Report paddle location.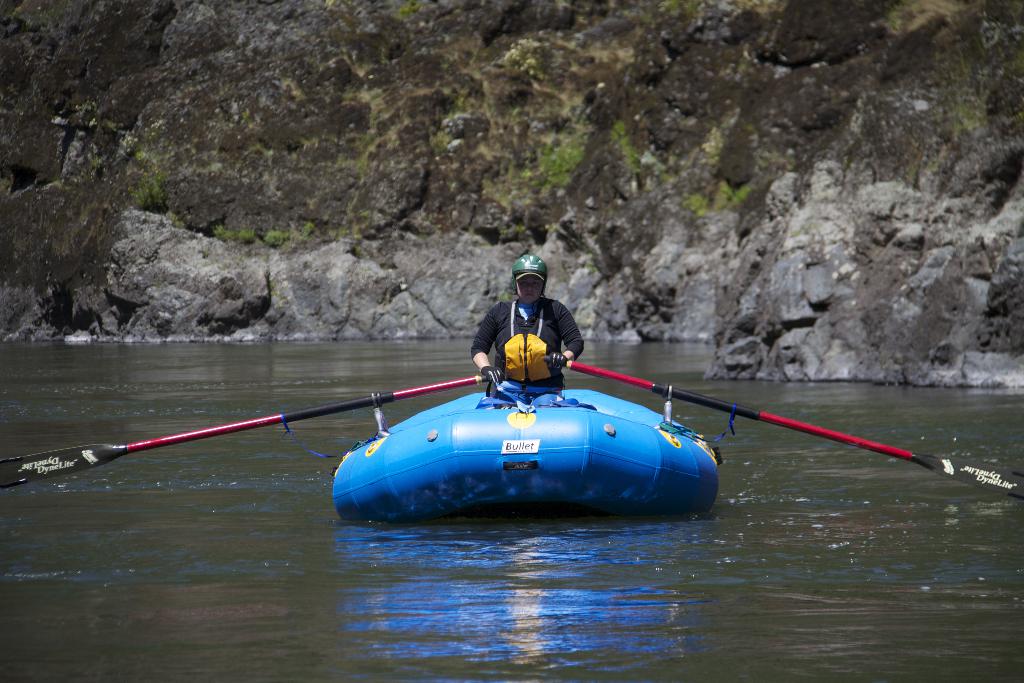
Report: x1=547 y1=343 x2=1023 y2=488.
